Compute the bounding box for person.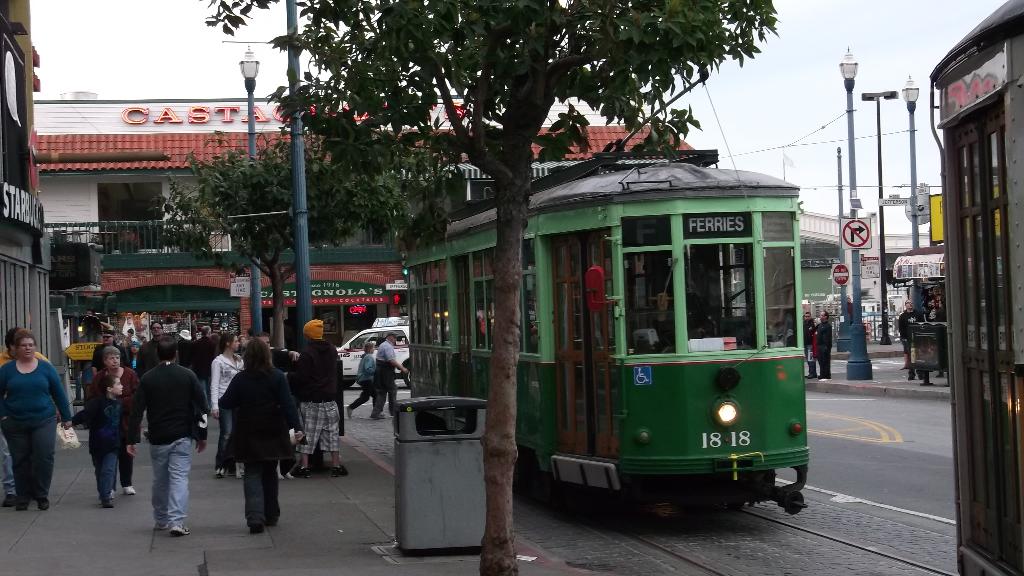
(292,319,346,479).
